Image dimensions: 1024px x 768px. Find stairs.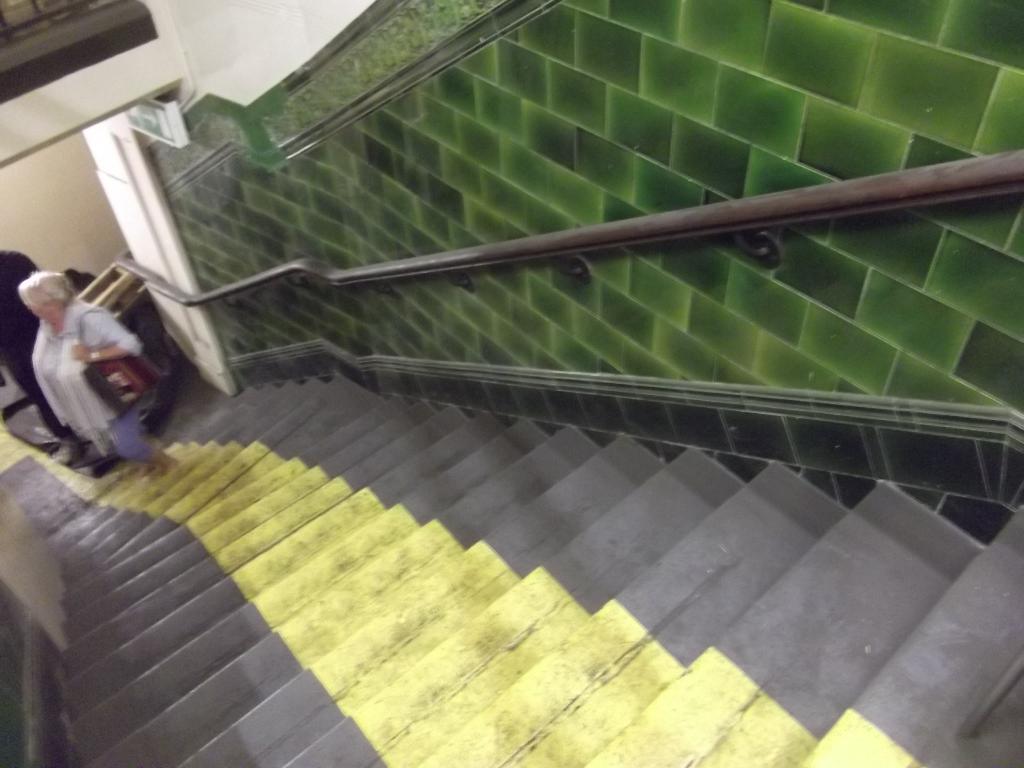
box=[71, 372, 1023, 767].
